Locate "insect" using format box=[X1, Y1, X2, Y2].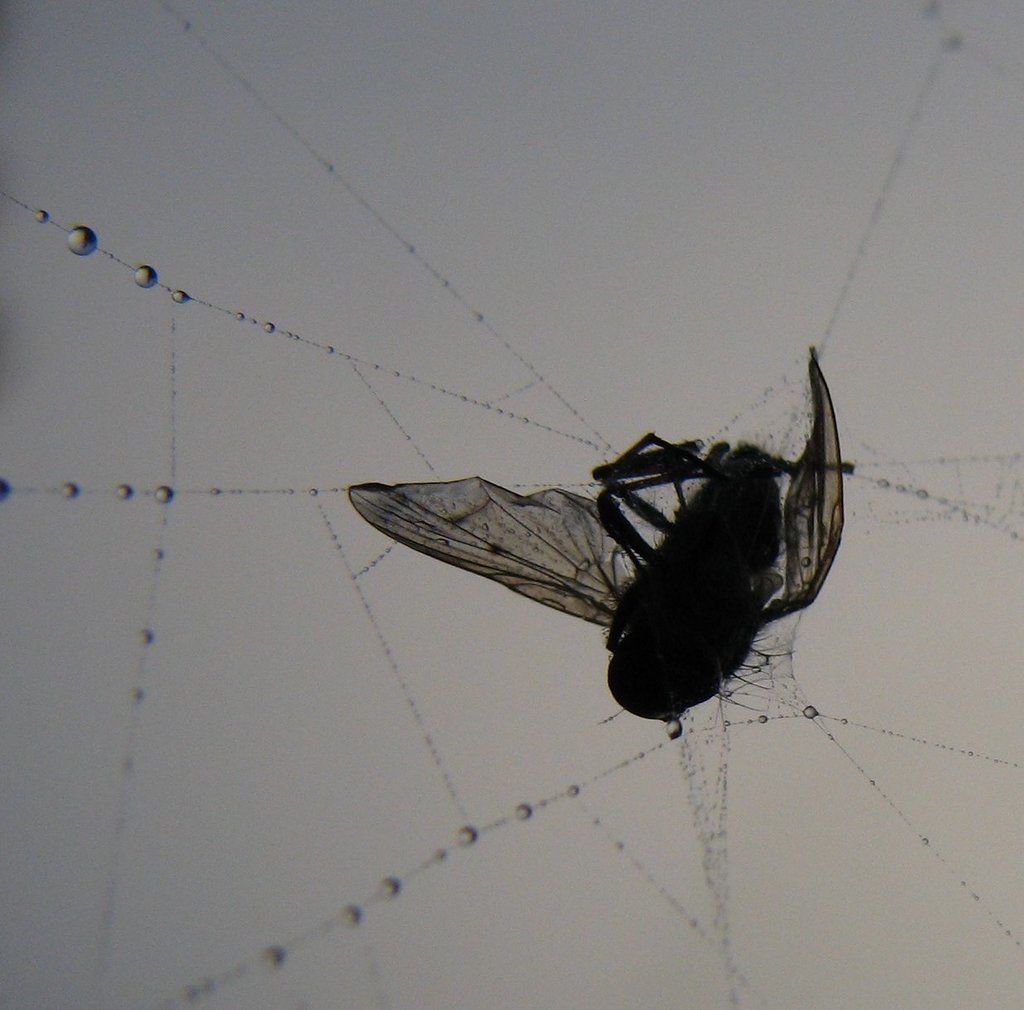
box=[348, 350, 861, 741].
